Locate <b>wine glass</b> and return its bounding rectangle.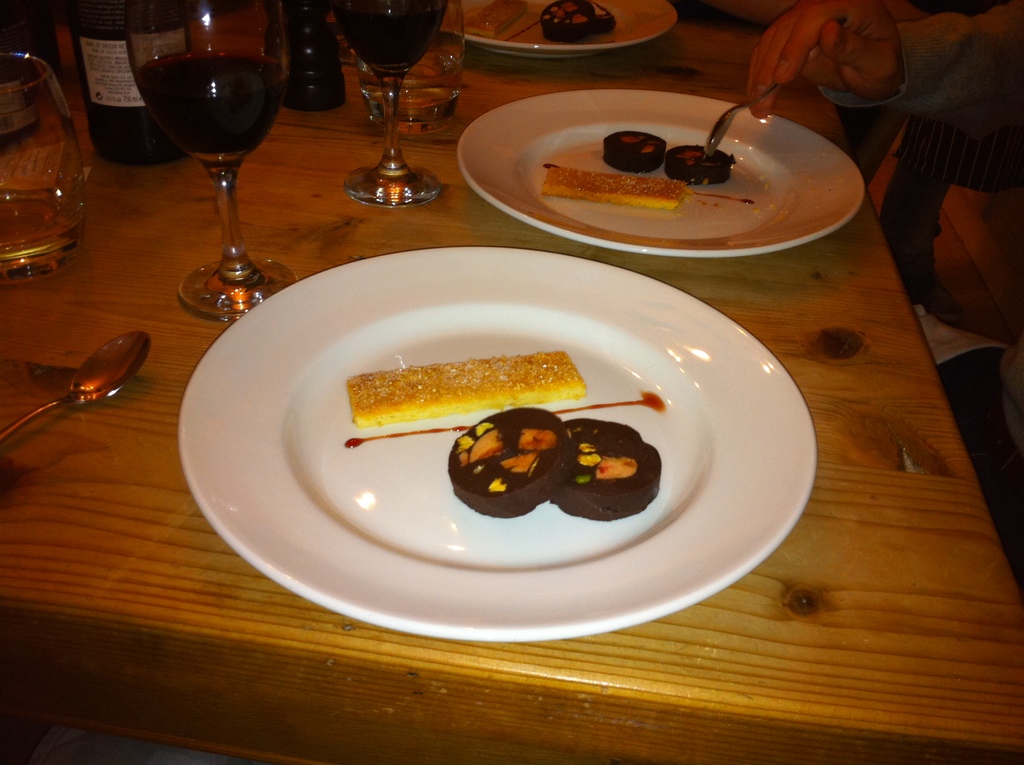
left=0, top=47, right=83, bottom=291.
